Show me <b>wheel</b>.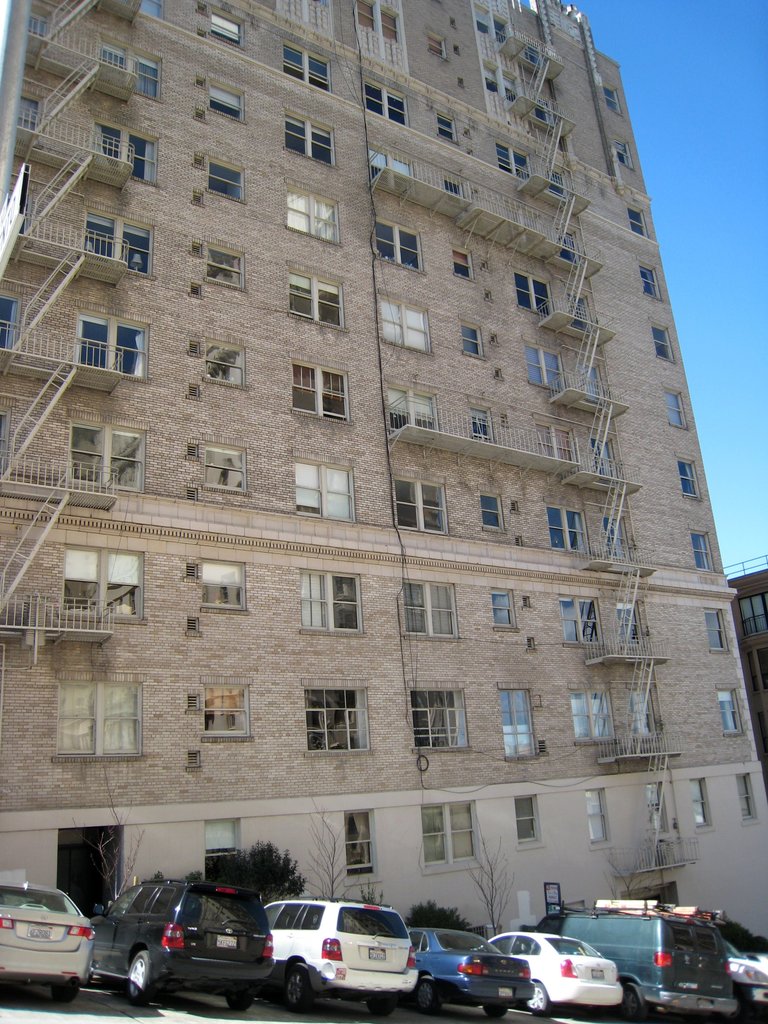
<b>wheel</b> is here: <region>284, 963, 315, 1011</region>.
